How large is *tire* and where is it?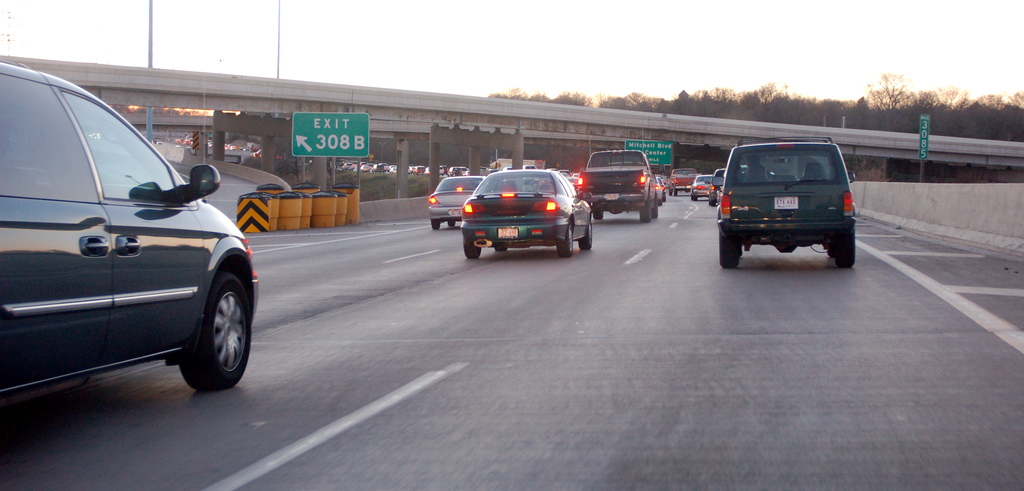
Bounding box: select_region(426, 214, 443, 229).
